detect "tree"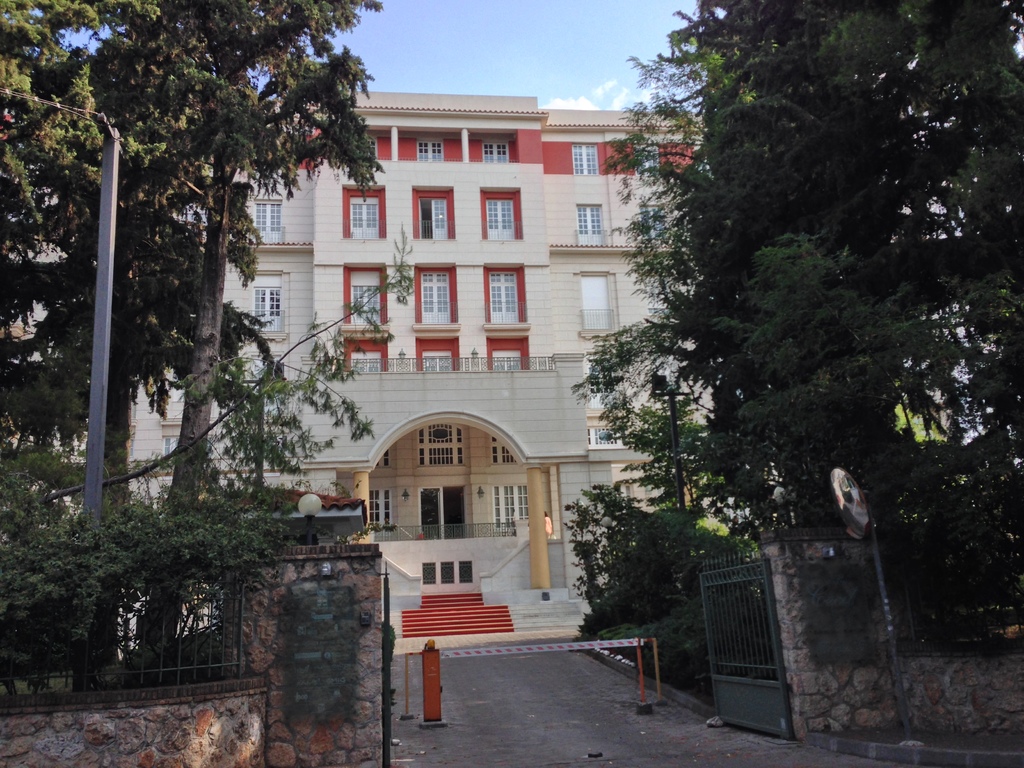
bbox=(561, 0, 1023, 646)
